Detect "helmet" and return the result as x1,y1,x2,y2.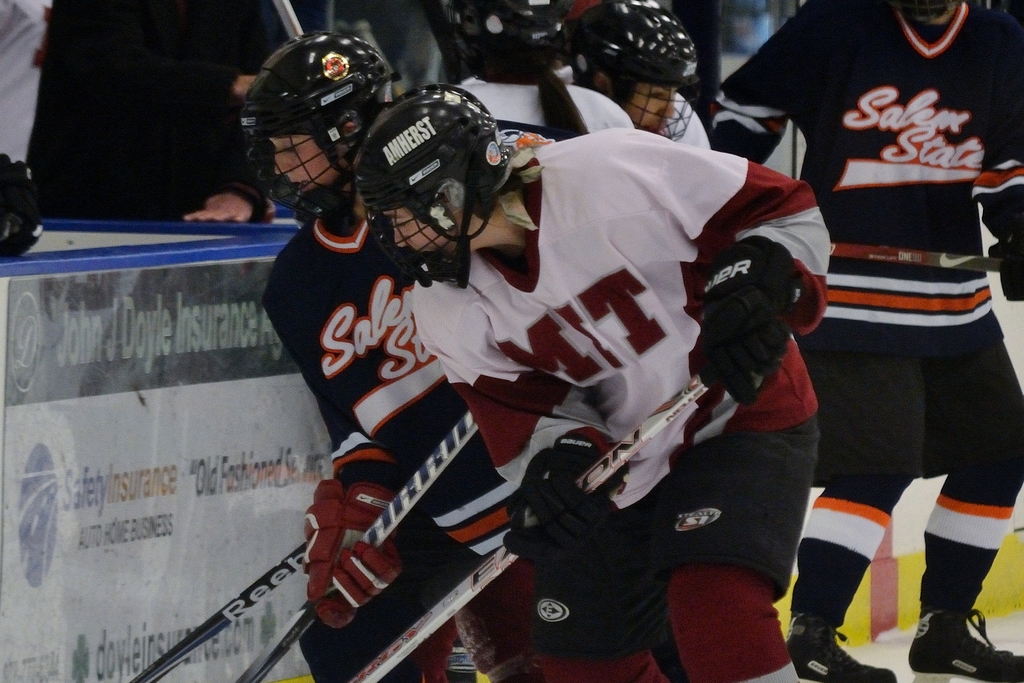
234,31,394,219.
